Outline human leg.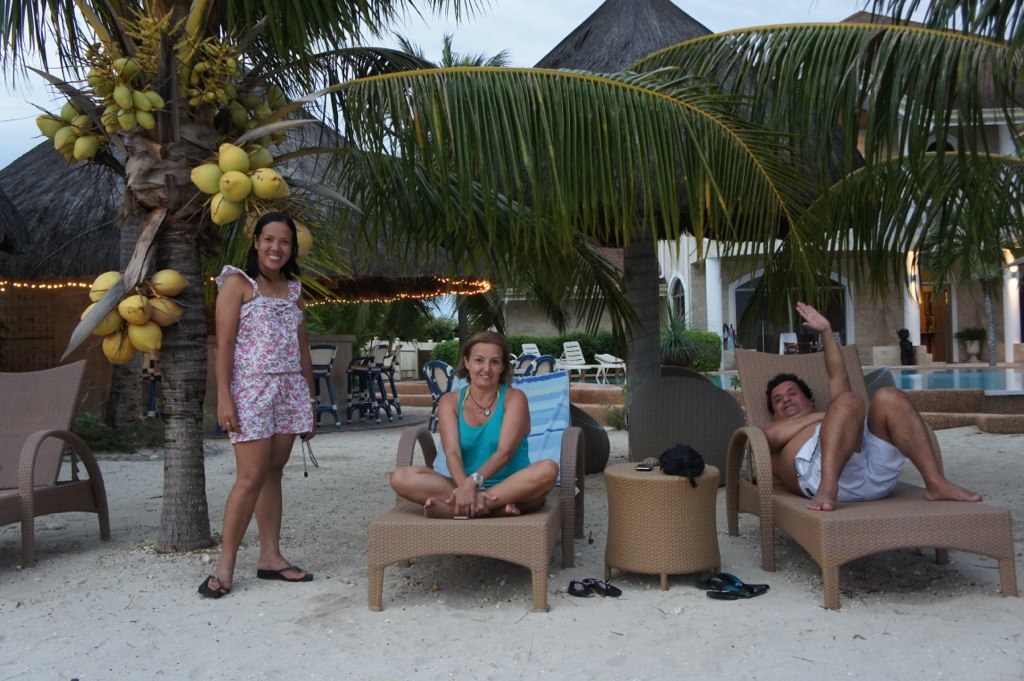
Outline: 807 393 865 510.
